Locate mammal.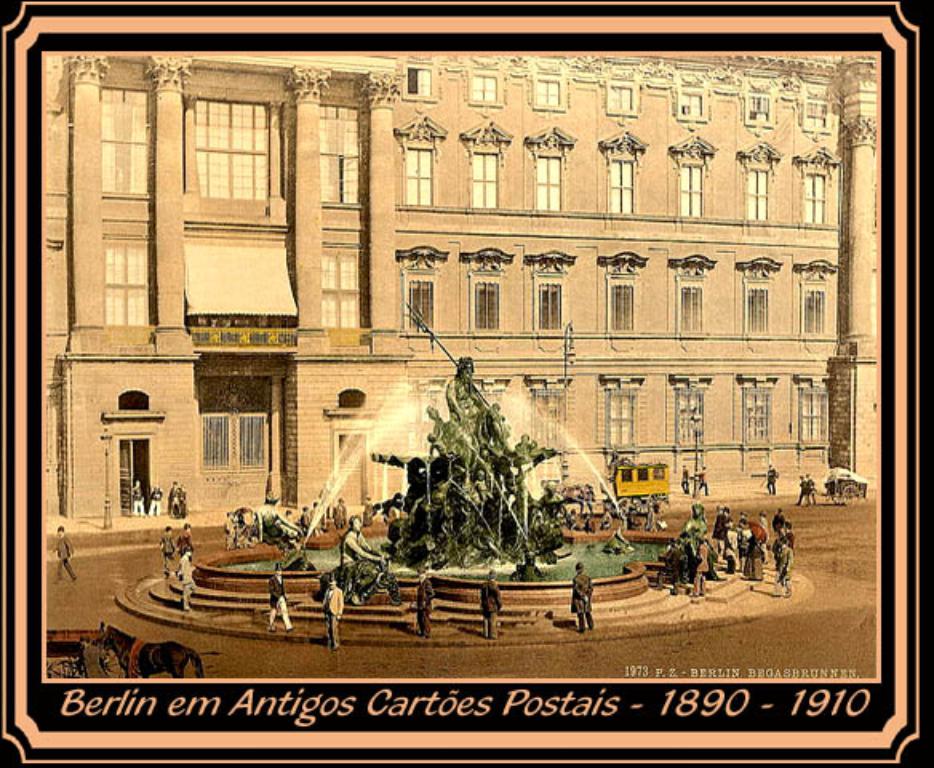
Bounding box: select_region(573, 483, 577, 502).
